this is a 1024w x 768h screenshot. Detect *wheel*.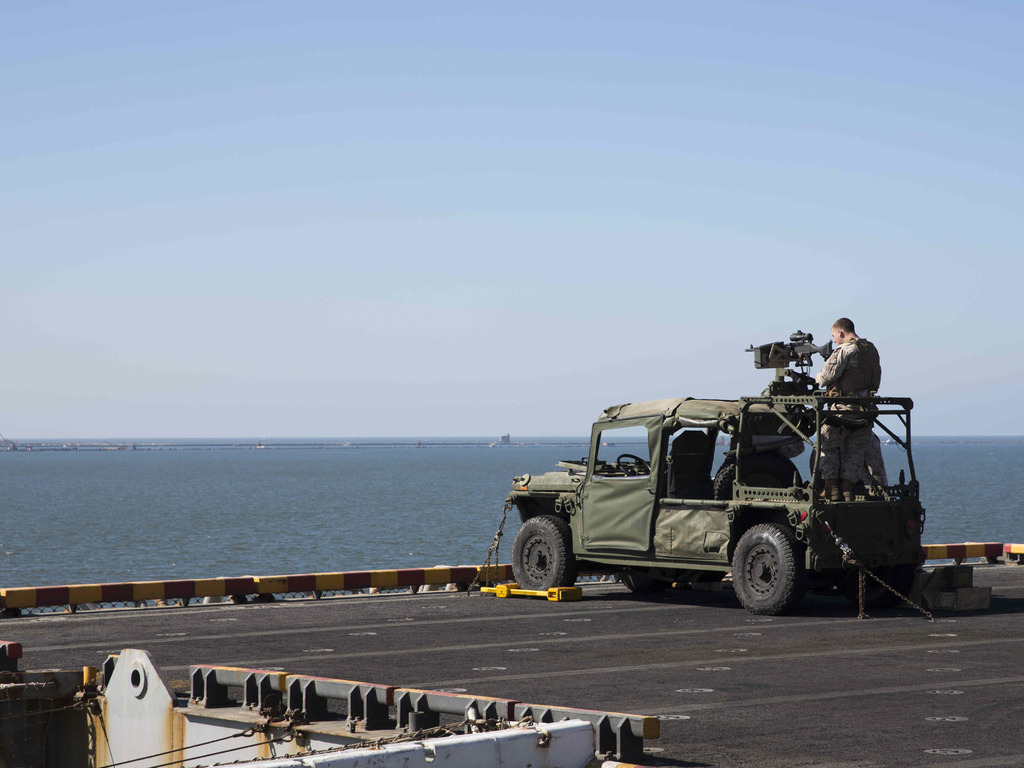
{"x1": 511, "y1": 514, "x2": 574, "y2": 599}.
